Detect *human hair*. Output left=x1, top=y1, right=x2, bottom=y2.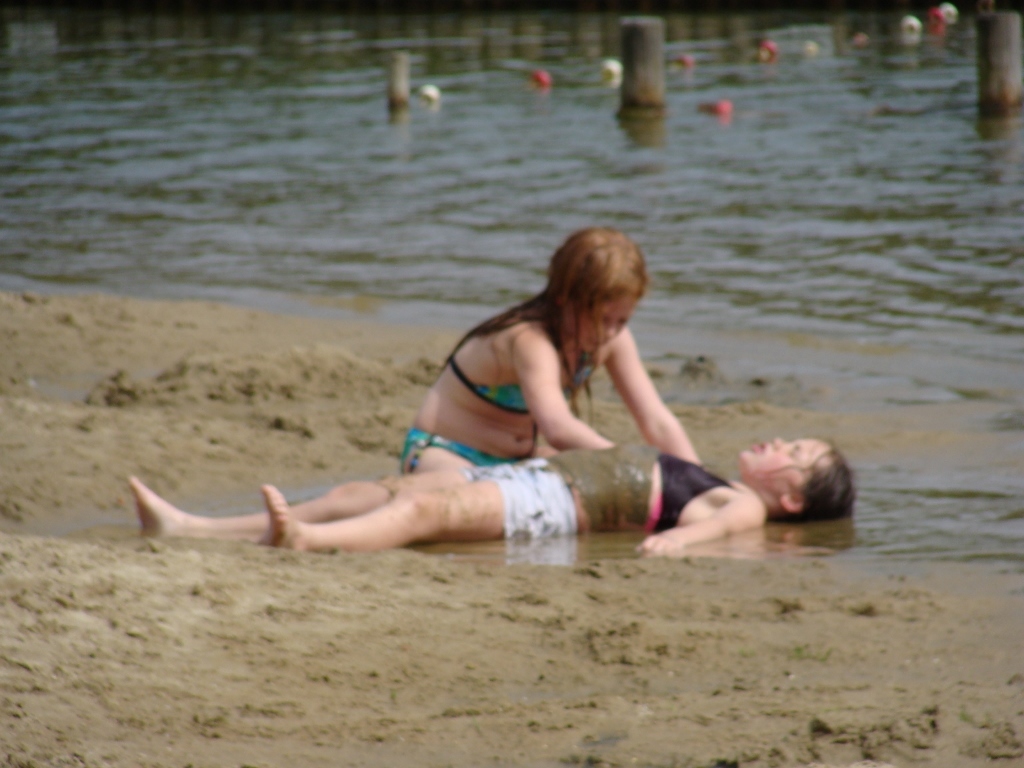
left=474, top=230, right=654, bottom=362.
